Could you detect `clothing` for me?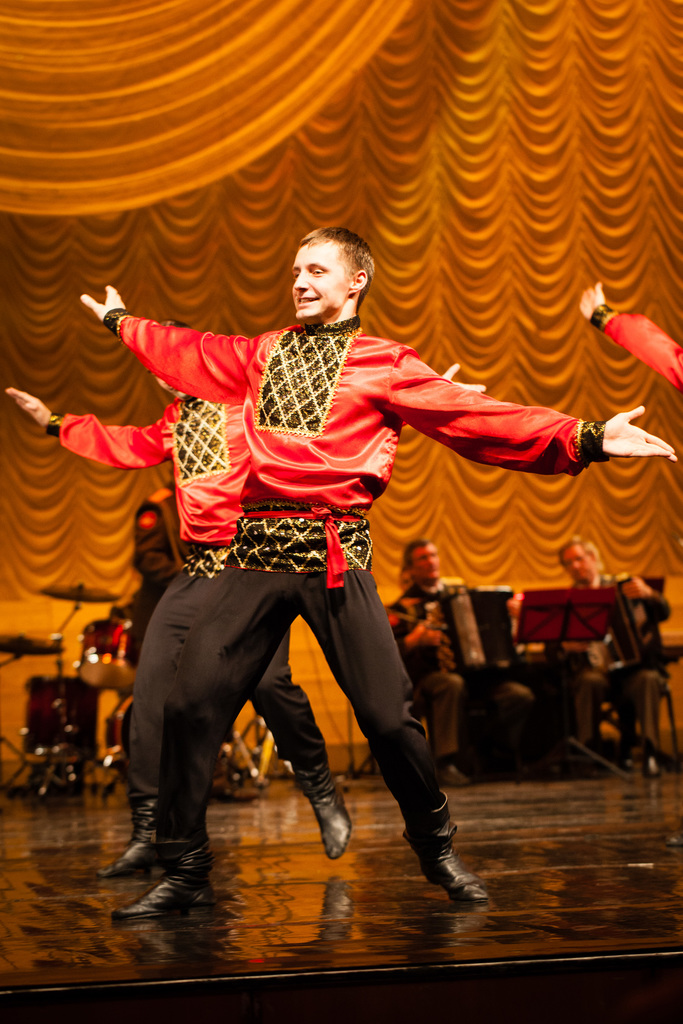
Detection result: (52,389,338,833).
